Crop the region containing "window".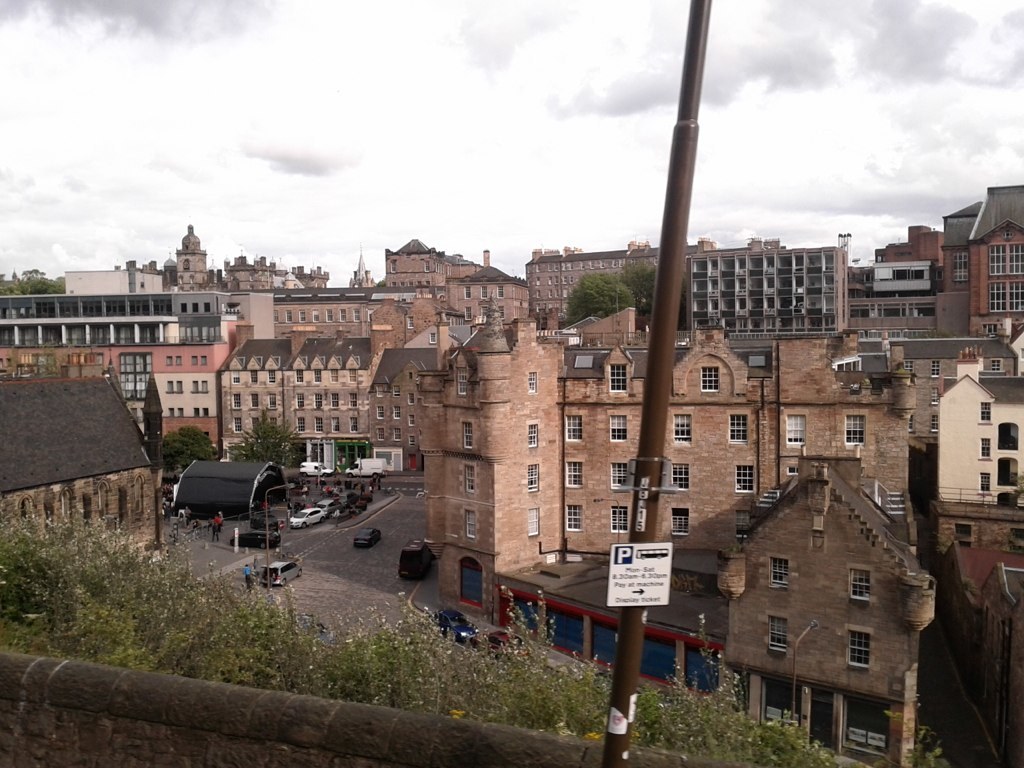
Crop region: [left=533, top=507, right=535, bottom=531].
